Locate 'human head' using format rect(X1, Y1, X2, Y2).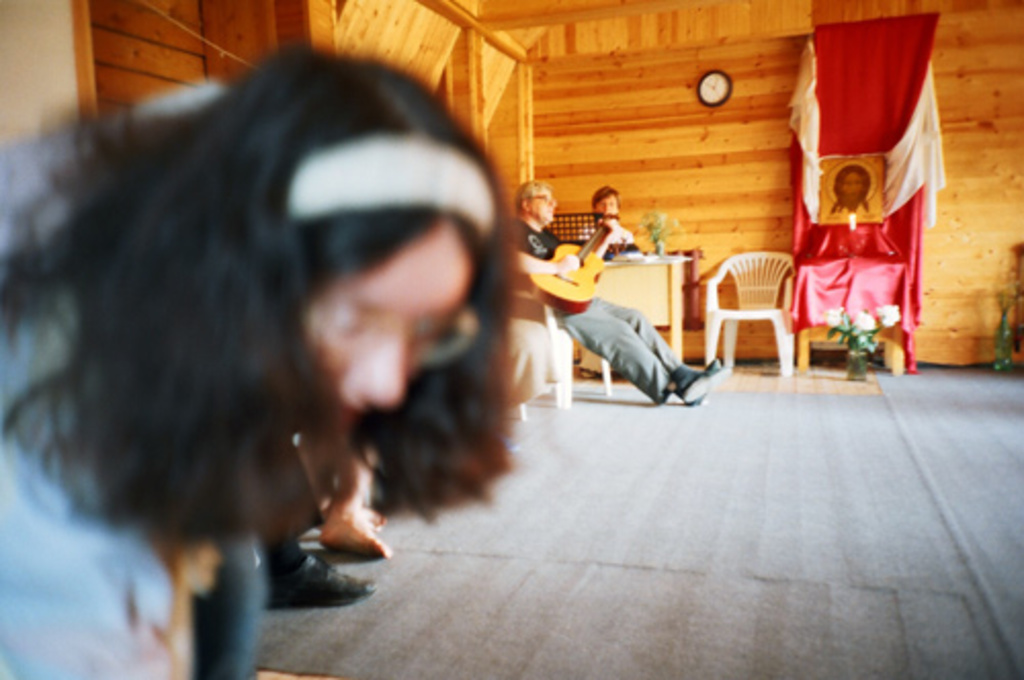
rect(590, 184, 618, 223).
